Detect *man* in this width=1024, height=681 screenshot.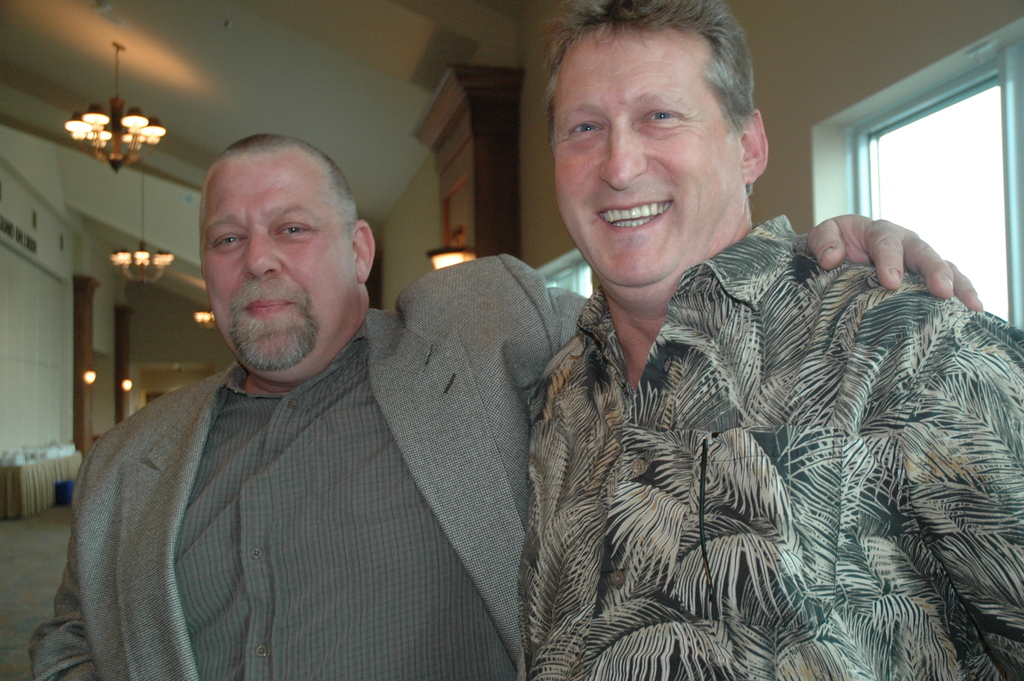
Detection: 26:131:981:680.
